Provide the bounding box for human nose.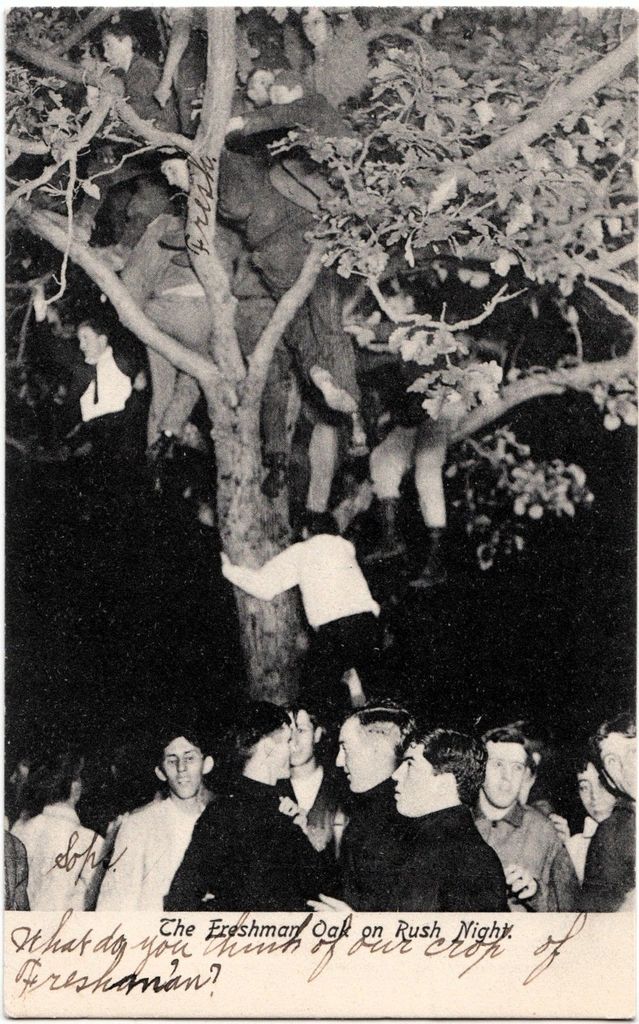
x1=305 y1=26 x2=312 y2=35.
